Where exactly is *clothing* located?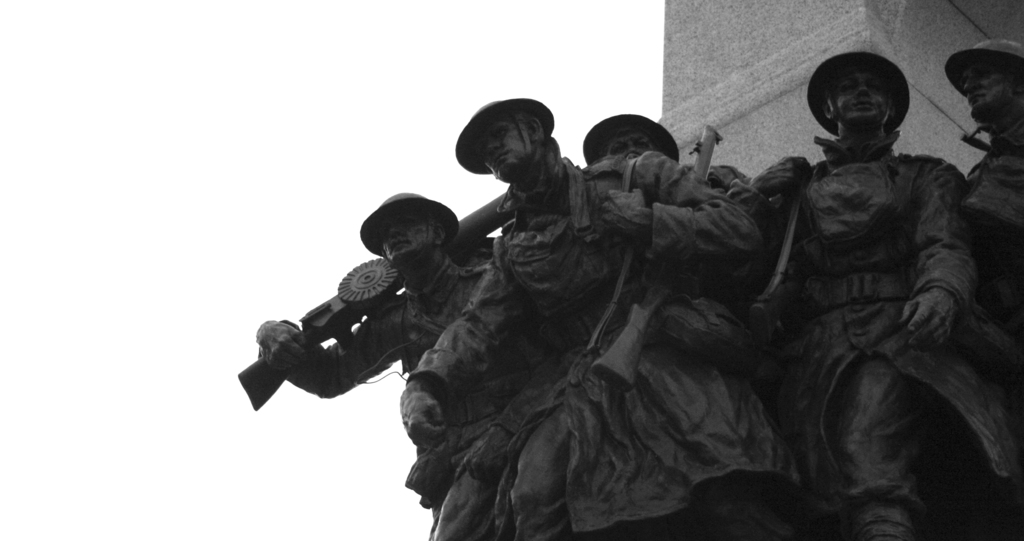
Its bounding box is [259,255,484,540].
